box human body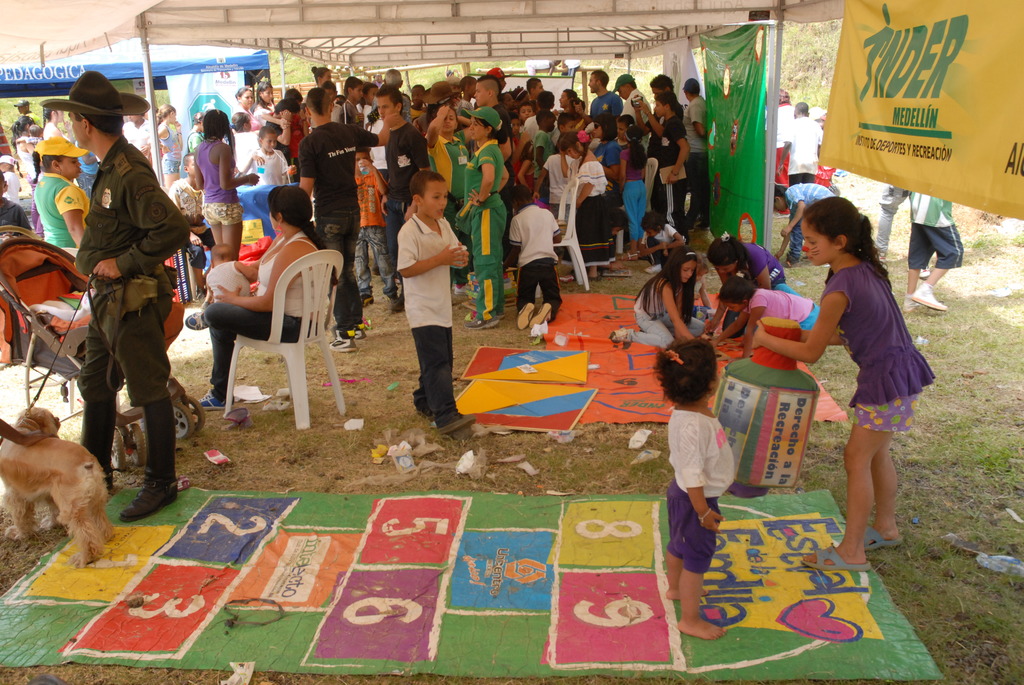
717,239,792,335
